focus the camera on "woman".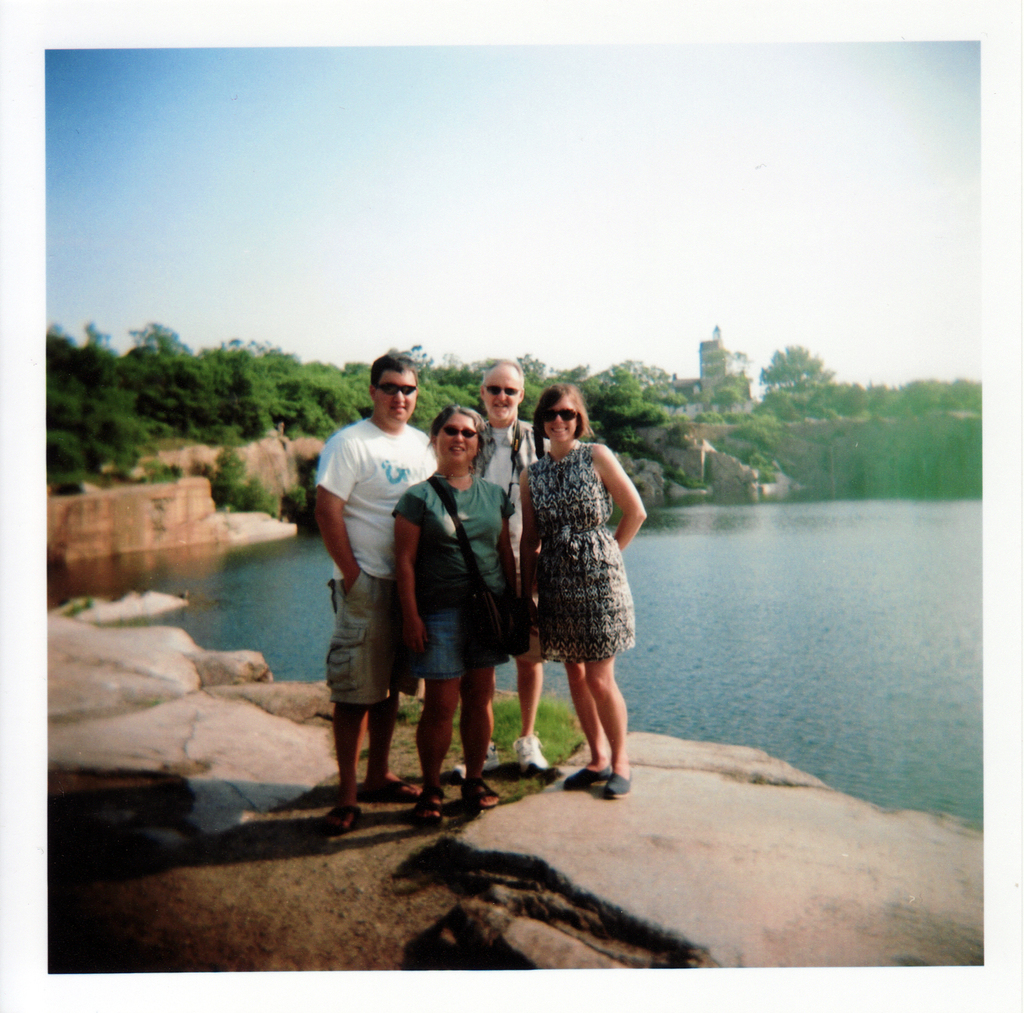
Focus region: Rect(386, 400, 520, 830).
